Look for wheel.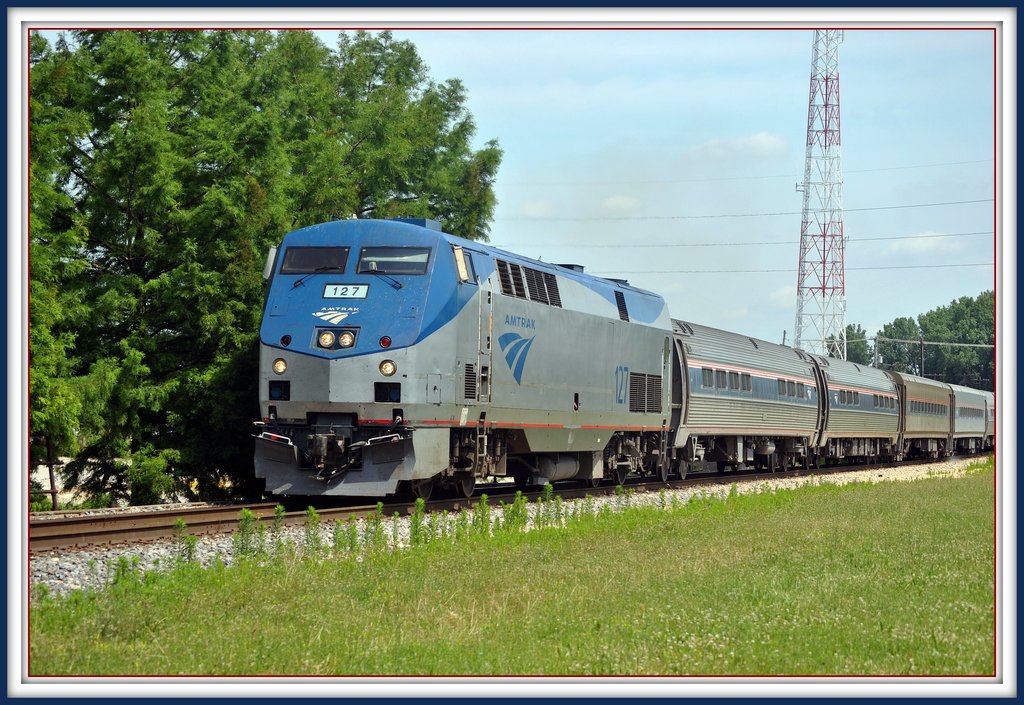
Found: locate(674, 458, 687, 483).
